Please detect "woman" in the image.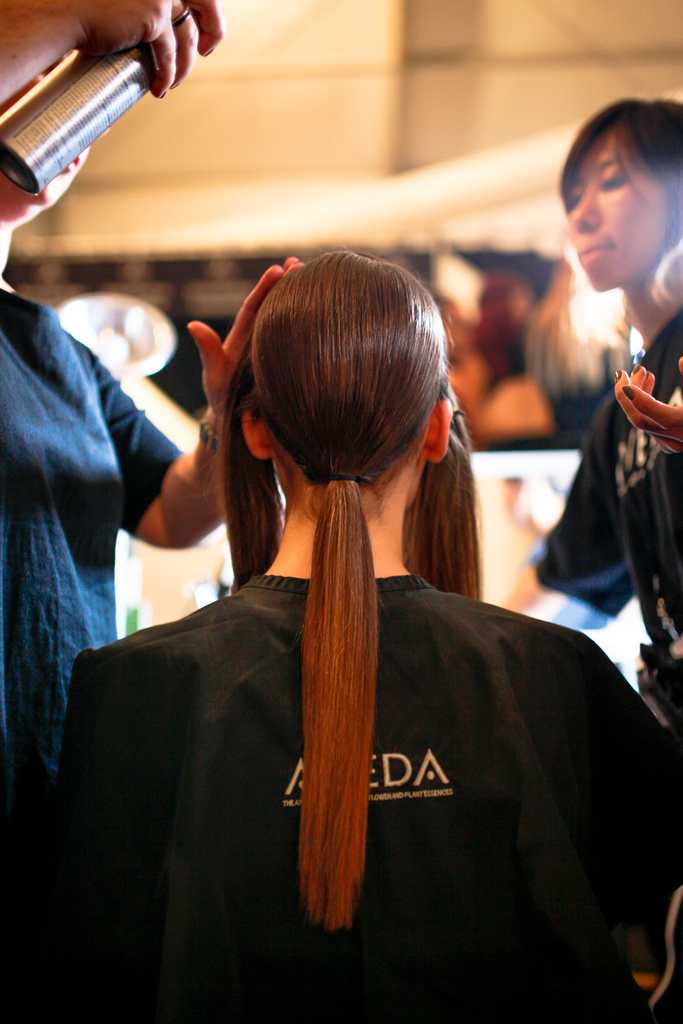
box=[0, 0, 304, 921].
